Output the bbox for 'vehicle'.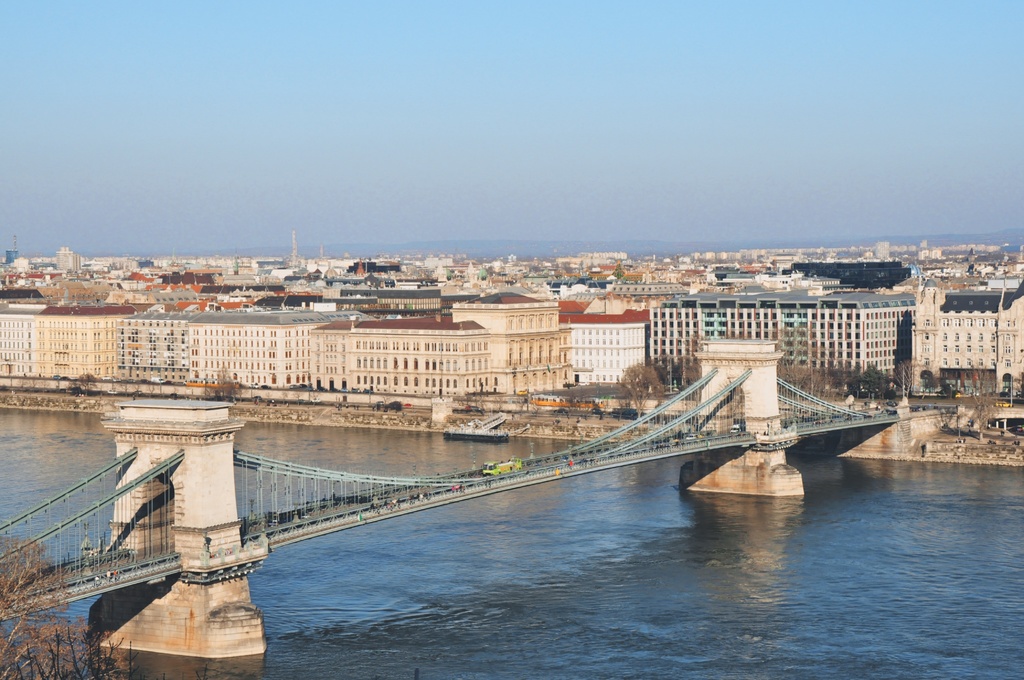
(532,393,607,410).
